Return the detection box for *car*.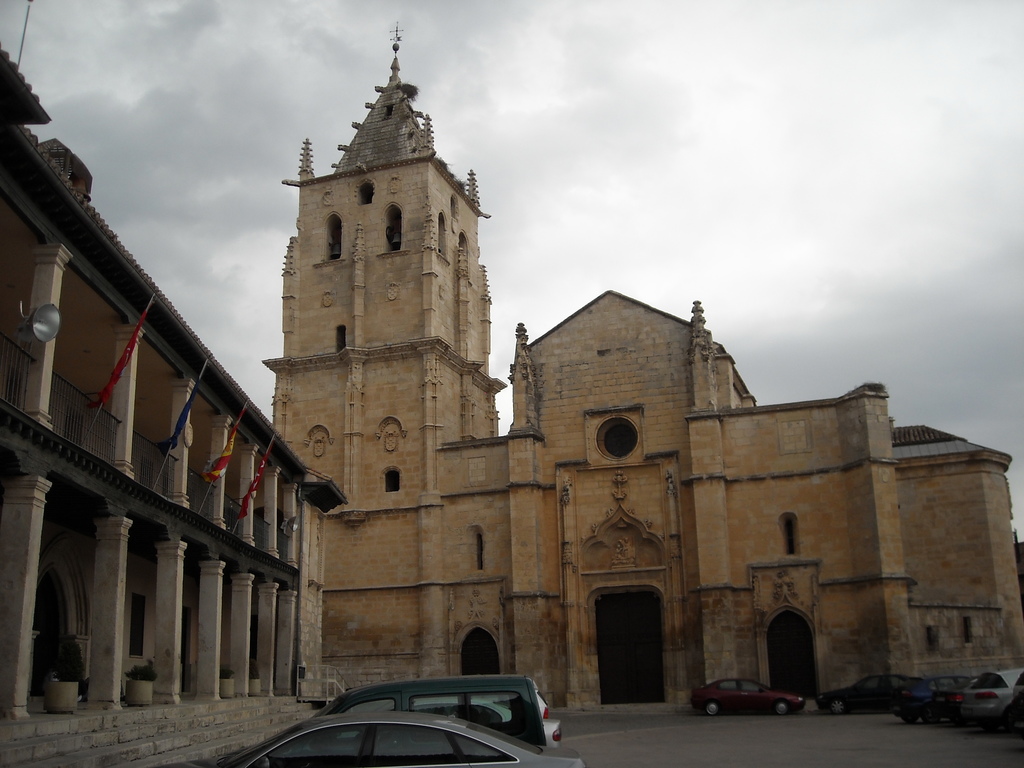
810/671/915/713.
